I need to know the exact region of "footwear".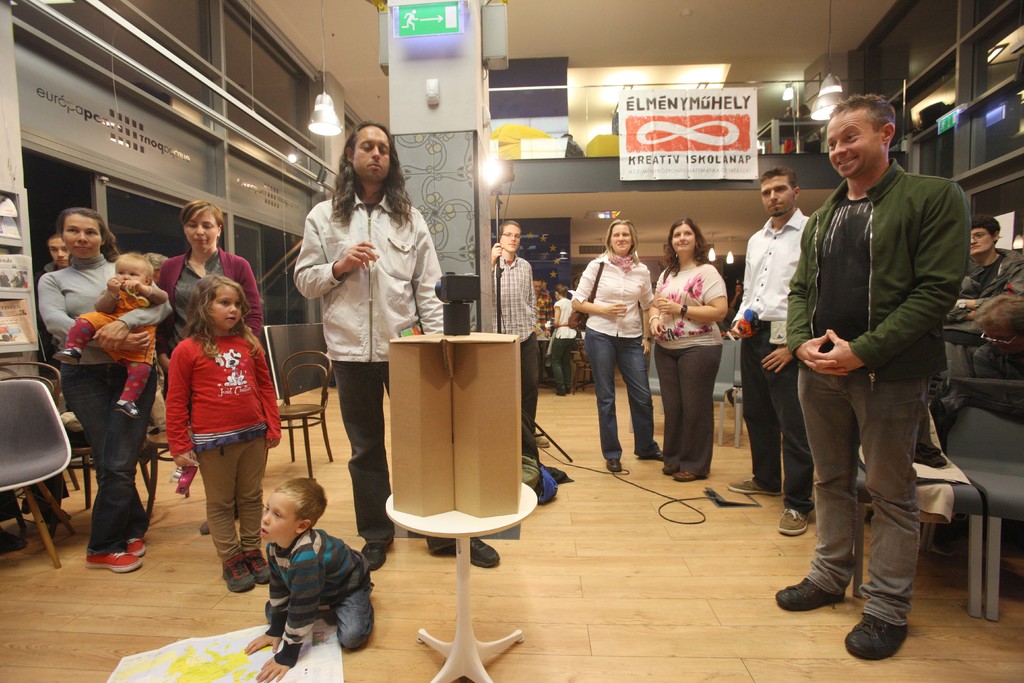
Region: detection(730, 479, 778, 495).
